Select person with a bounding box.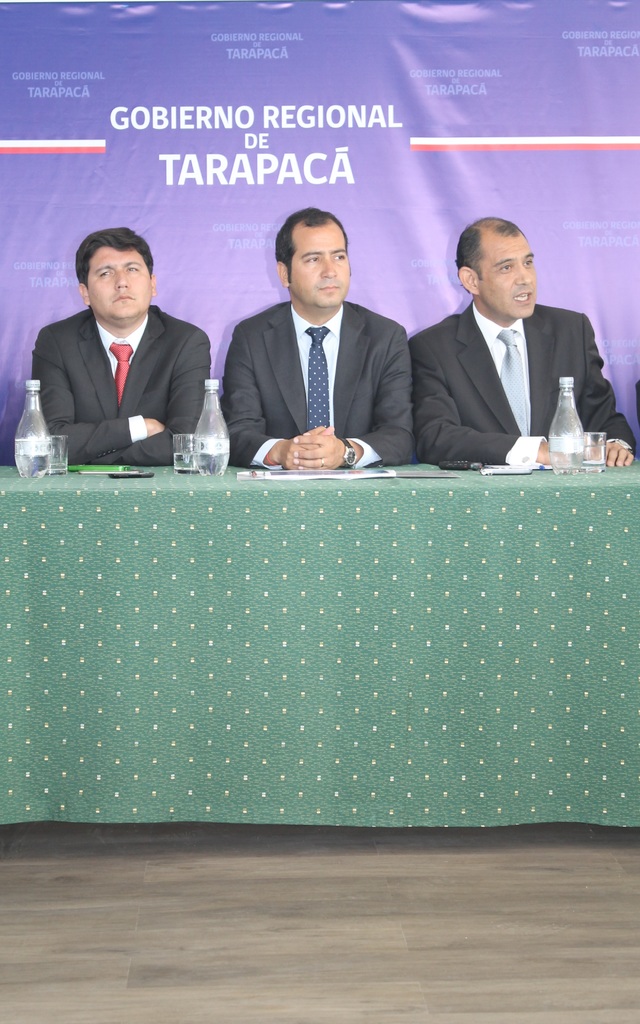
Rect(24, 225, 213, 471).
